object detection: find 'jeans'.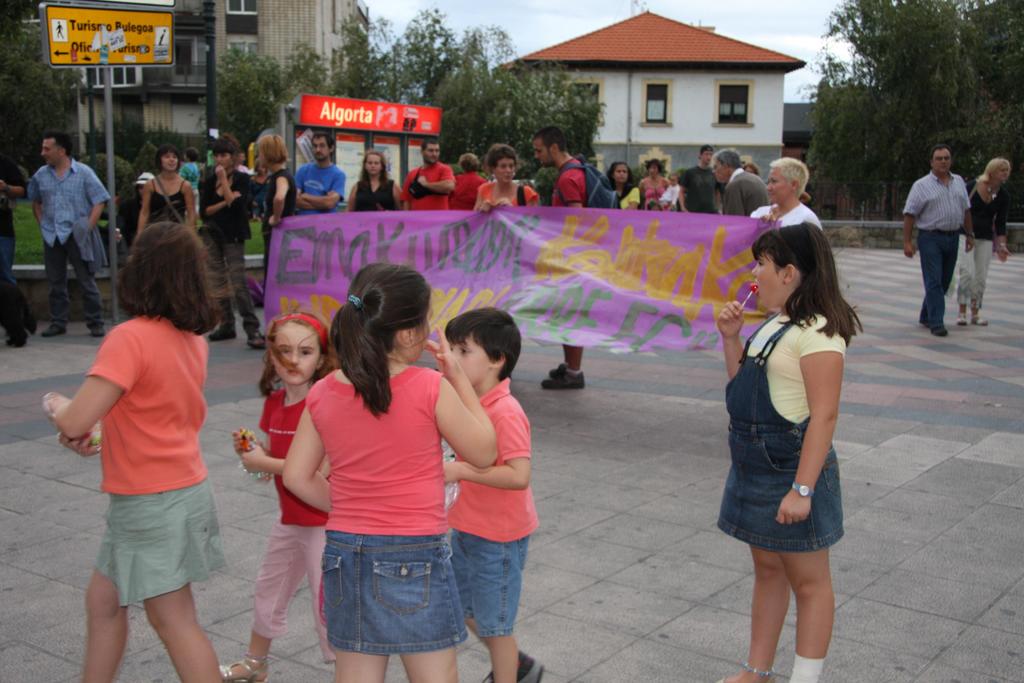
<box>905,222,963,333</box>.
